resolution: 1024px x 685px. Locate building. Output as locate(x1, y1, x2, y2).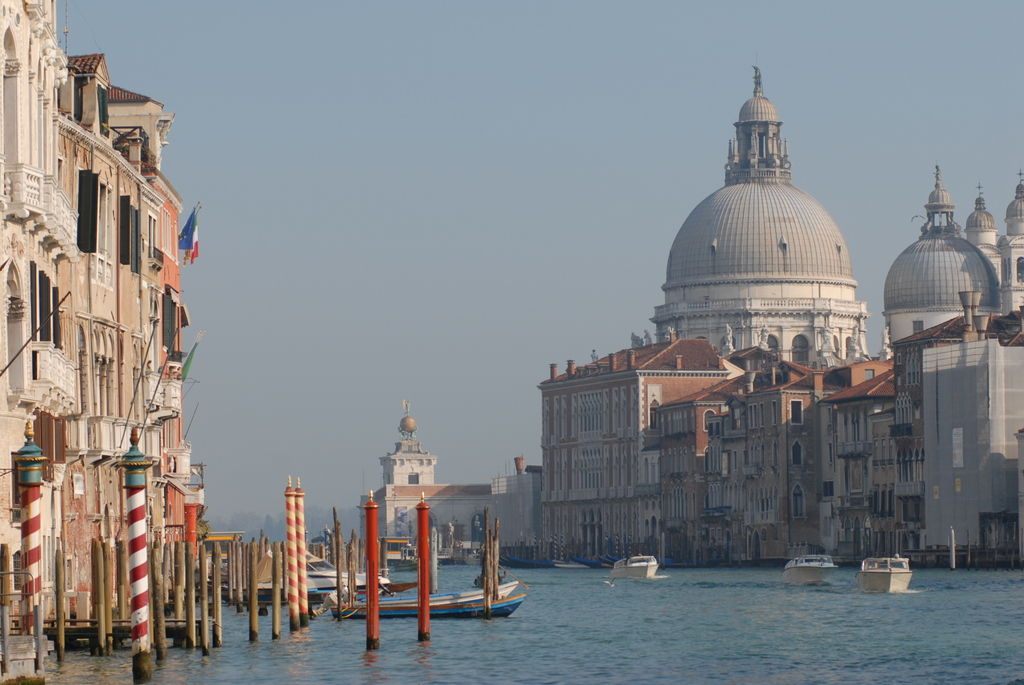
locate(0, 0, 196, 631).
